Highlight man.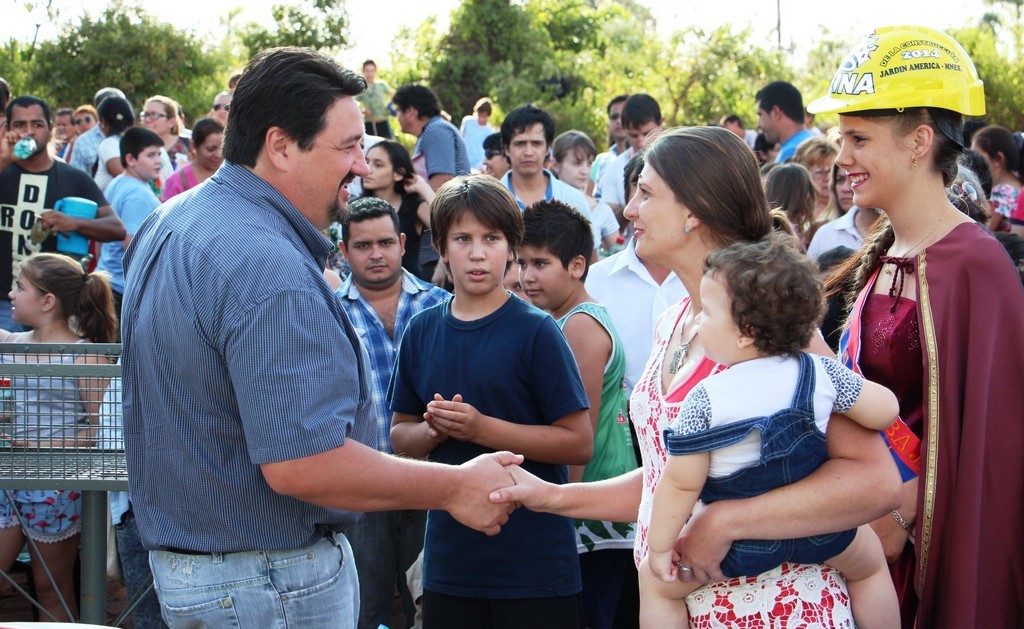
Highlighted region: [597, 85, 661, 197].
